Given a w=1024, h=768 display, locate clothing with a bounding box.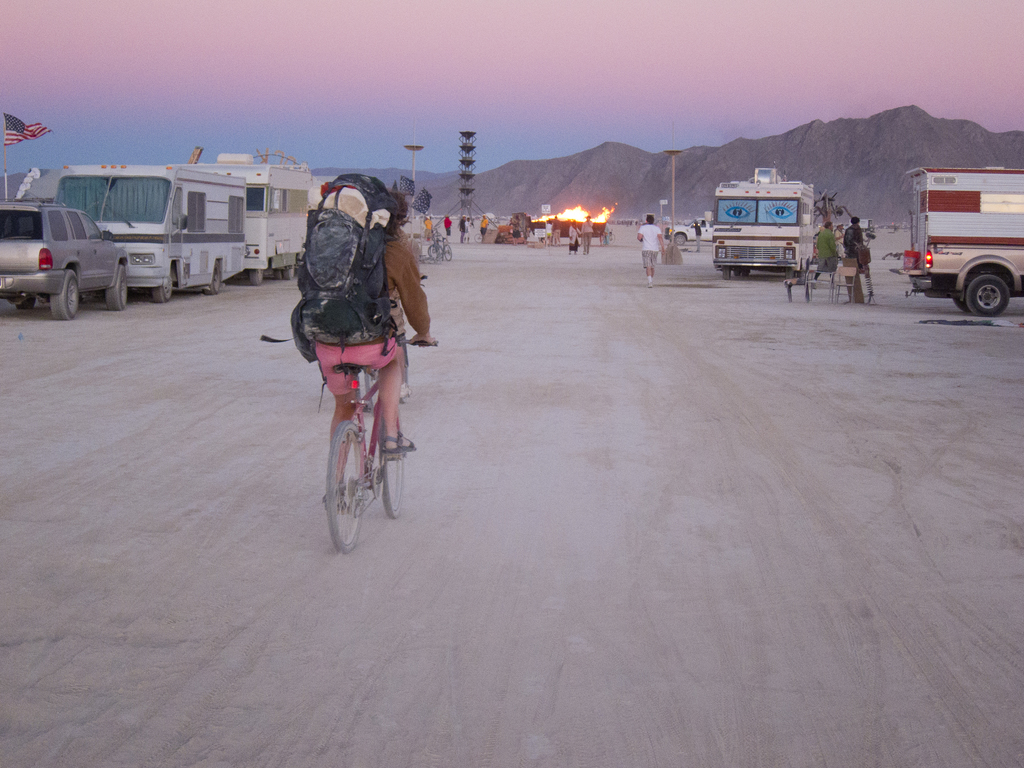
Located: box=[459, 220, 465, 241].
